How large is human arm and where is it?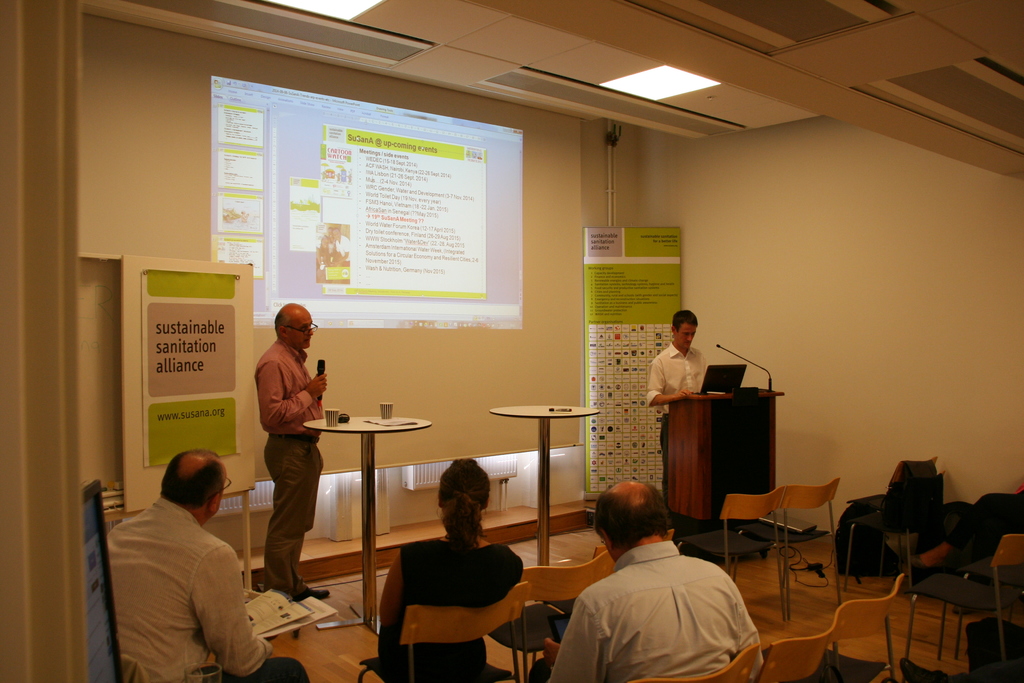
Bounding box: l=542, t=595, r=611, b=682.
